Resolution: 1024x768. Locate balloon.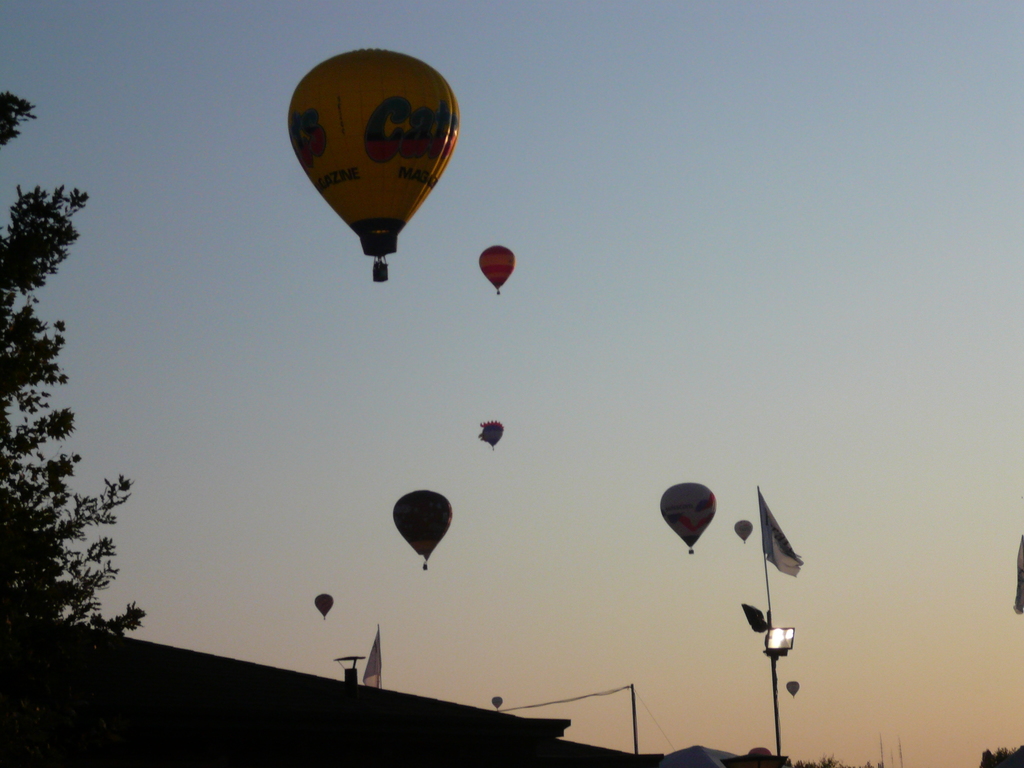
(x1=390, y1=491, x2=451, y2=559).
